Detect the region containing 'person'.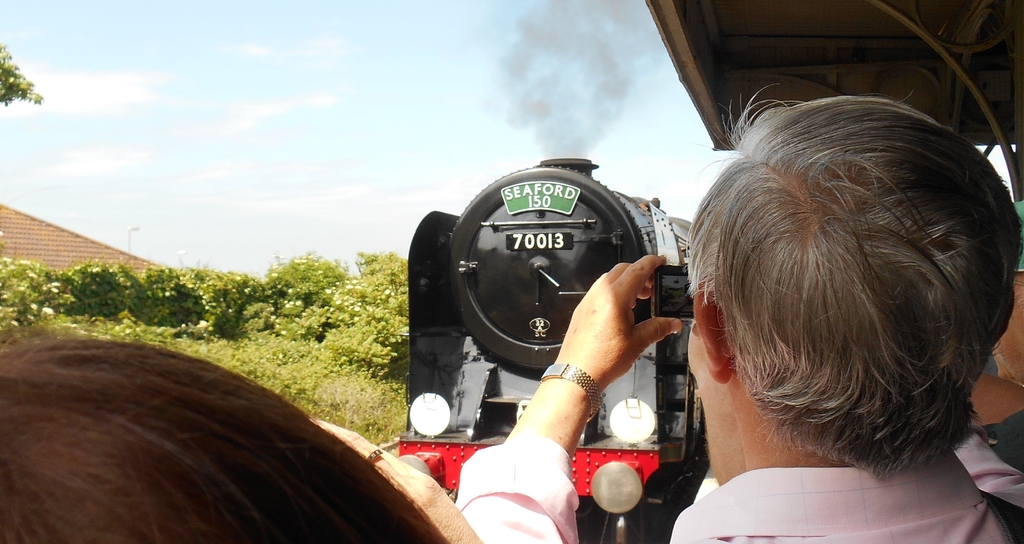
l=455, t=76, r=1023, b=543.
